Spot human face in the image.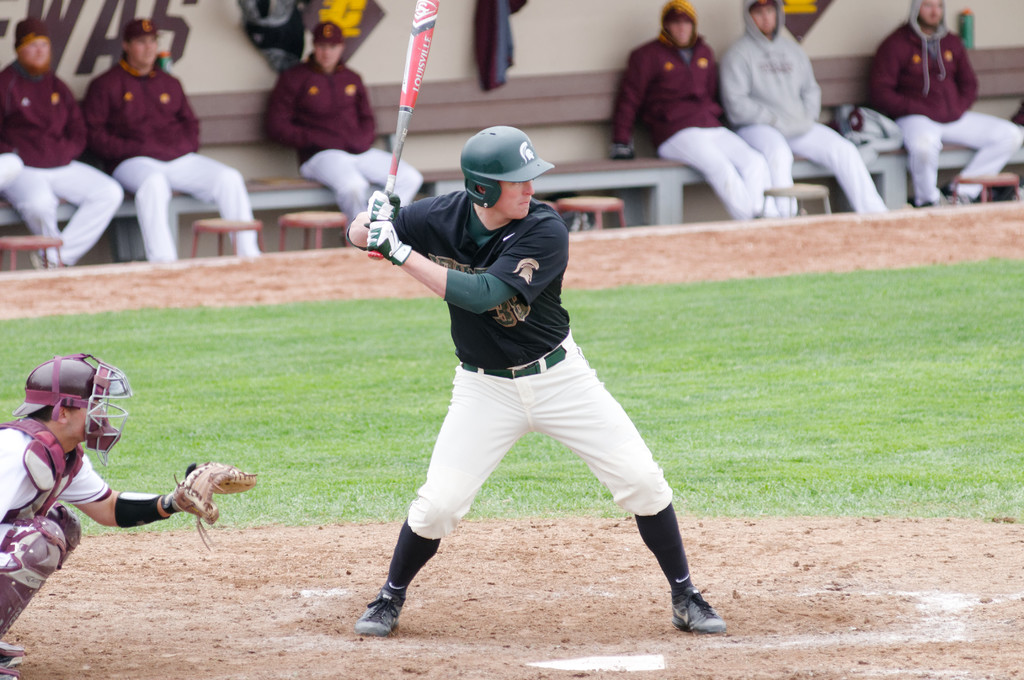
human face found at [left=130, top=24, right=151, bottom=69].
